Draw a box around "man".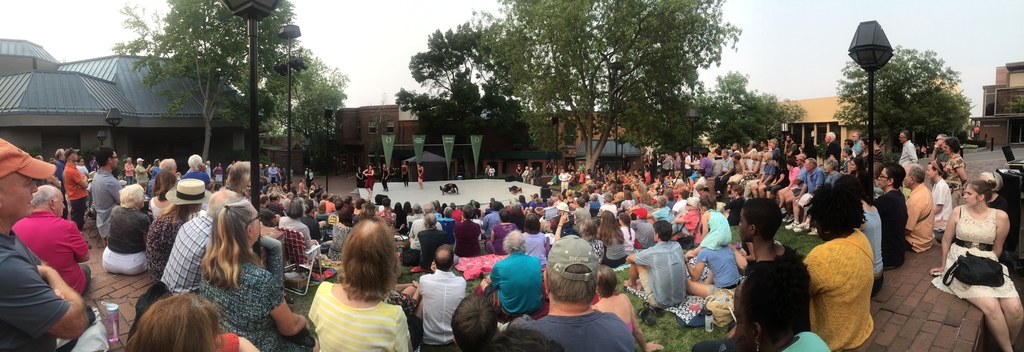
bbox=[936, 132, 954, 164].
